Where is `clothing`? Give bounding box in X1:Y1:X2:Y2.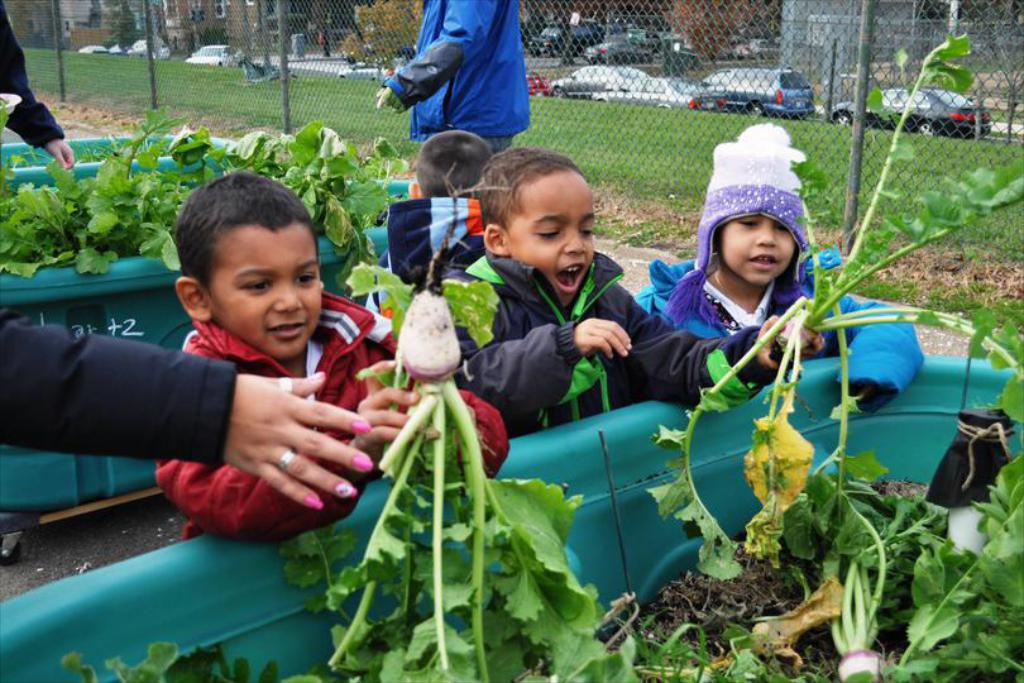
655:253:920:417.
